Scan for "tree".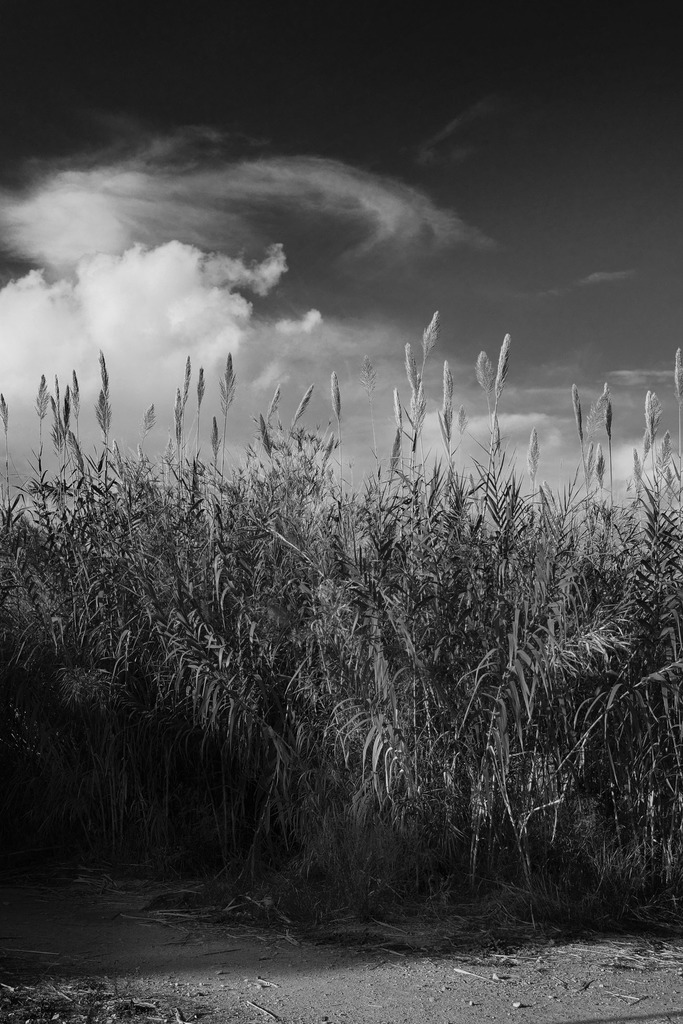
Scan result: [left=0, top=349, right=682, bottom=931].
